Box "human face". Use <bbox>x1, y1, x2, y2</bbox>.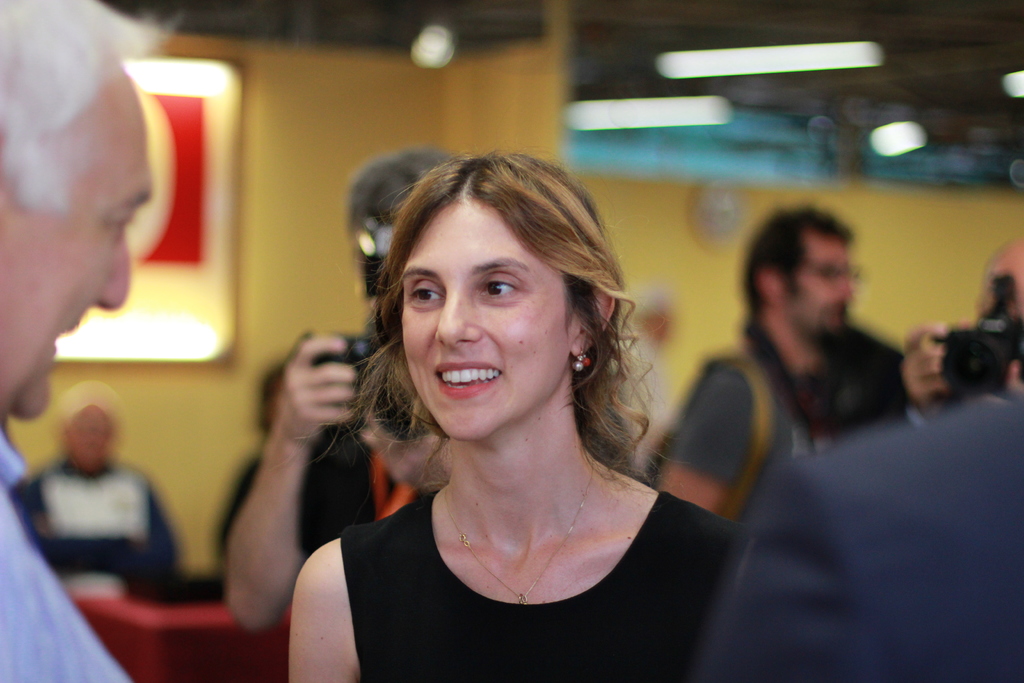
<bbox>0, 60, 149, 412</bbox>.
